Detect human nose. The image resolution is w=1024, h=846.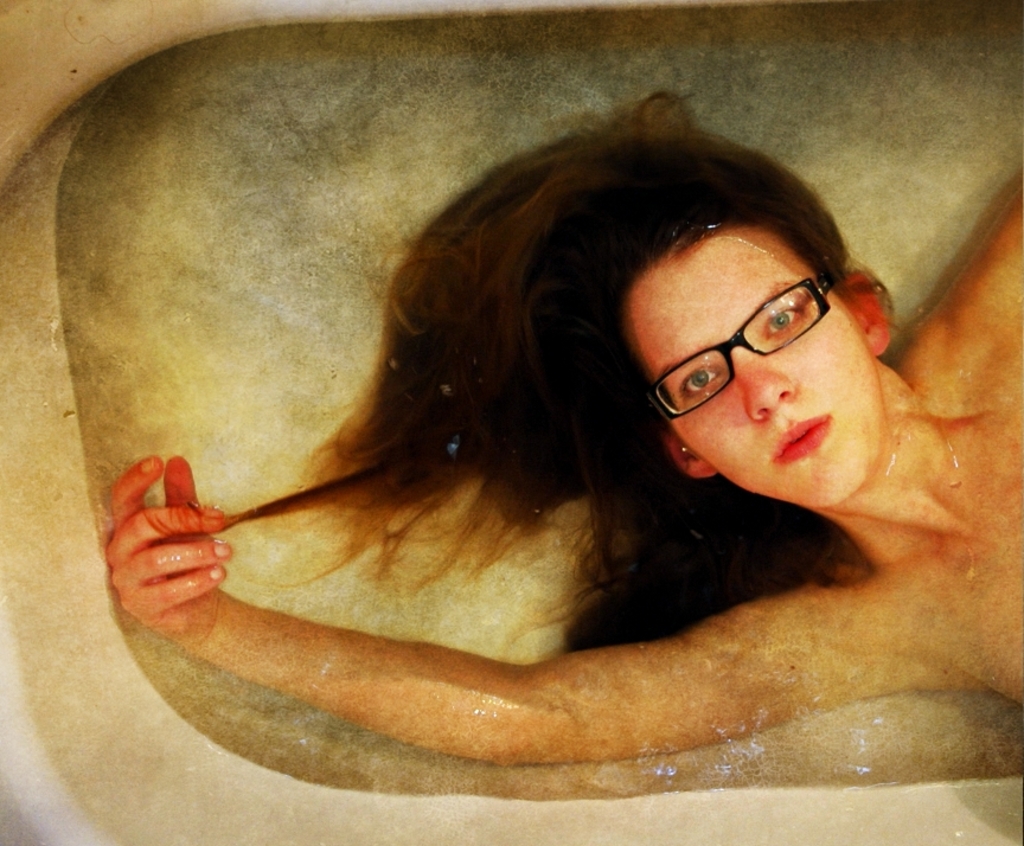
BBox(729, 350, 800, 419).
